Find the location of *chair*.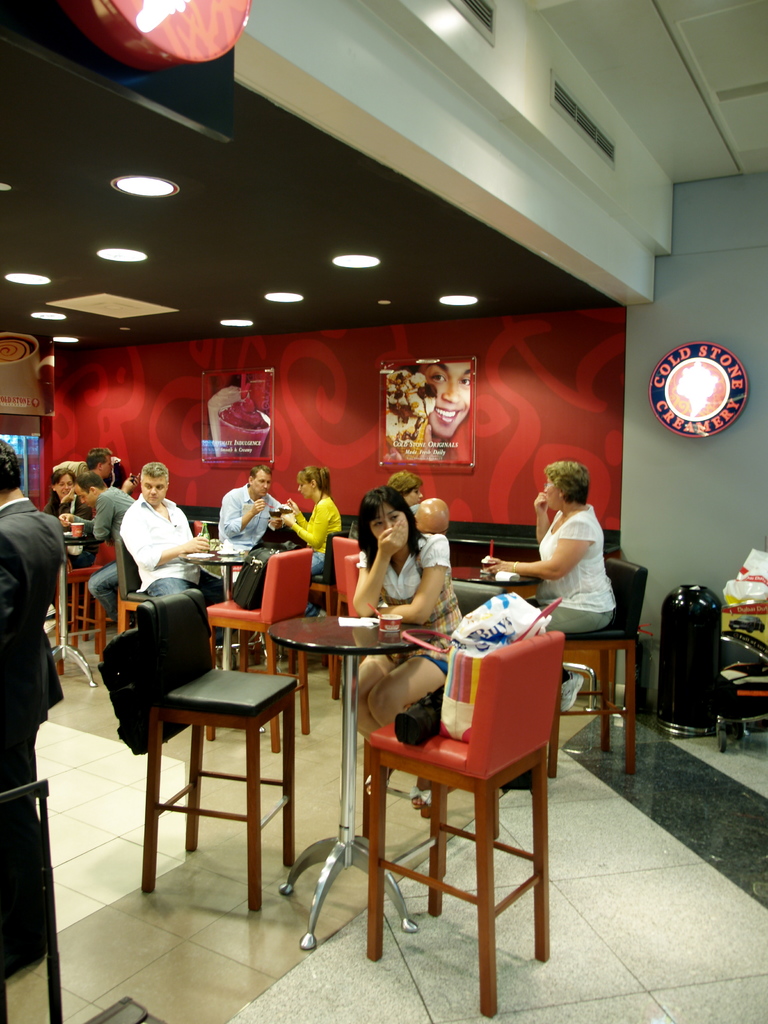
Location: locate(323, 532, 361, 709).
